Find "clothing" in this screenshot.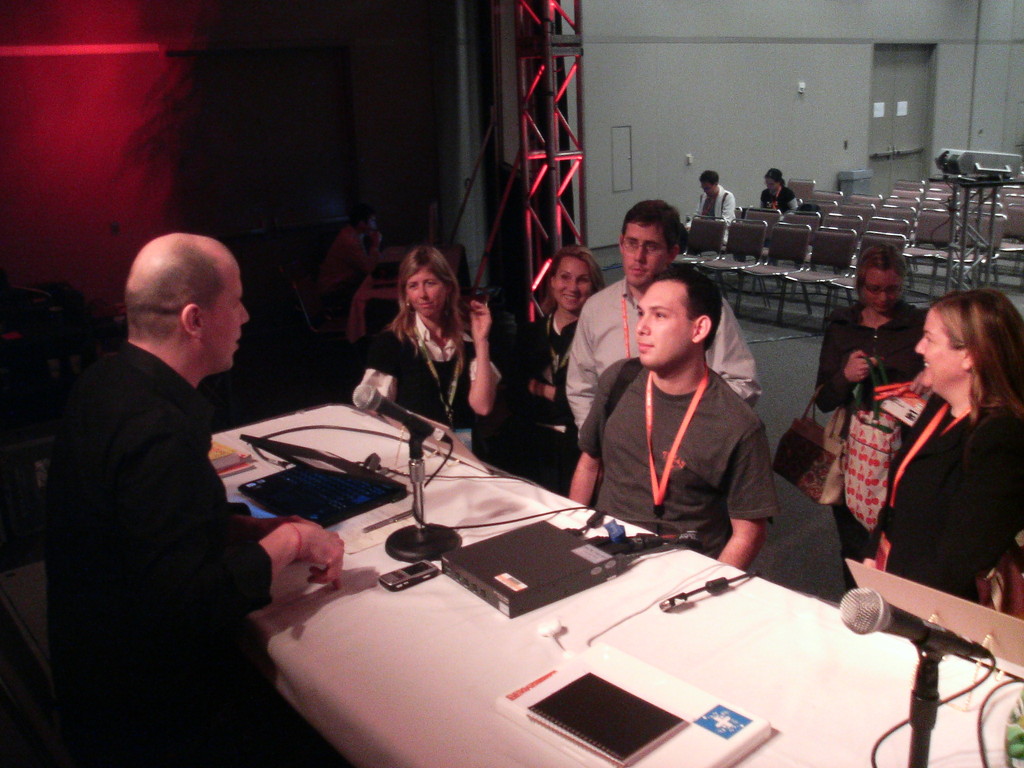
The bounding box for "clothing" is Rect(814, 303, 928, 590).
